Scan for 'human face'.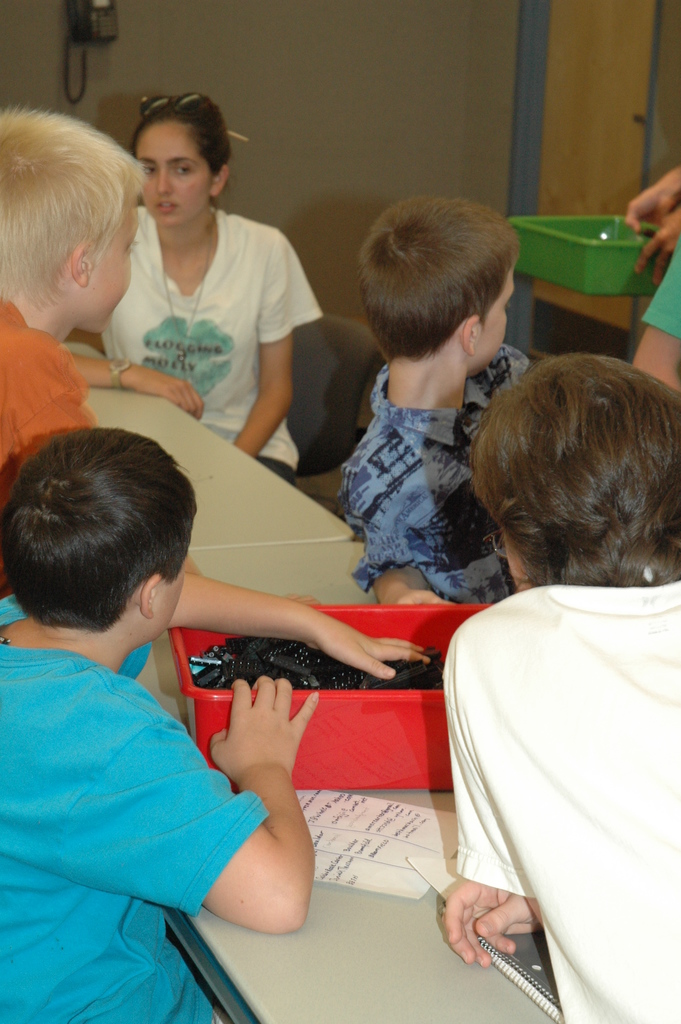
Scan result: [left=84, top=204, right=136, bottom=331].
